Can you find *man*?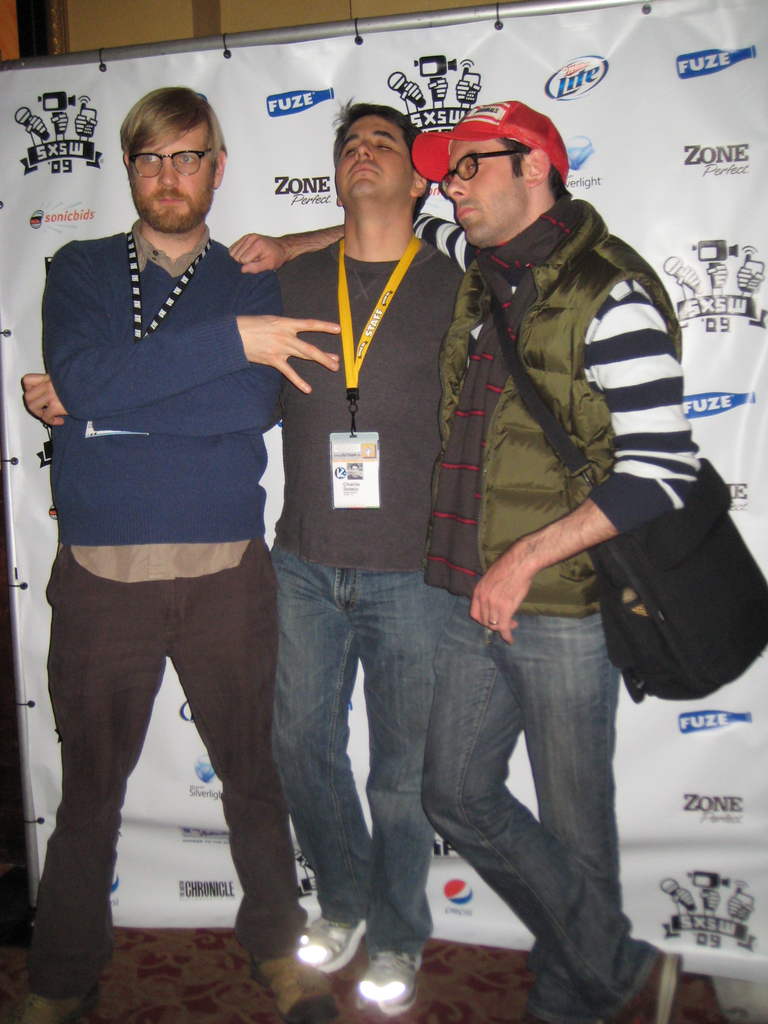
Yes, bounding box: BBox(408, 98, 702, 1023).
